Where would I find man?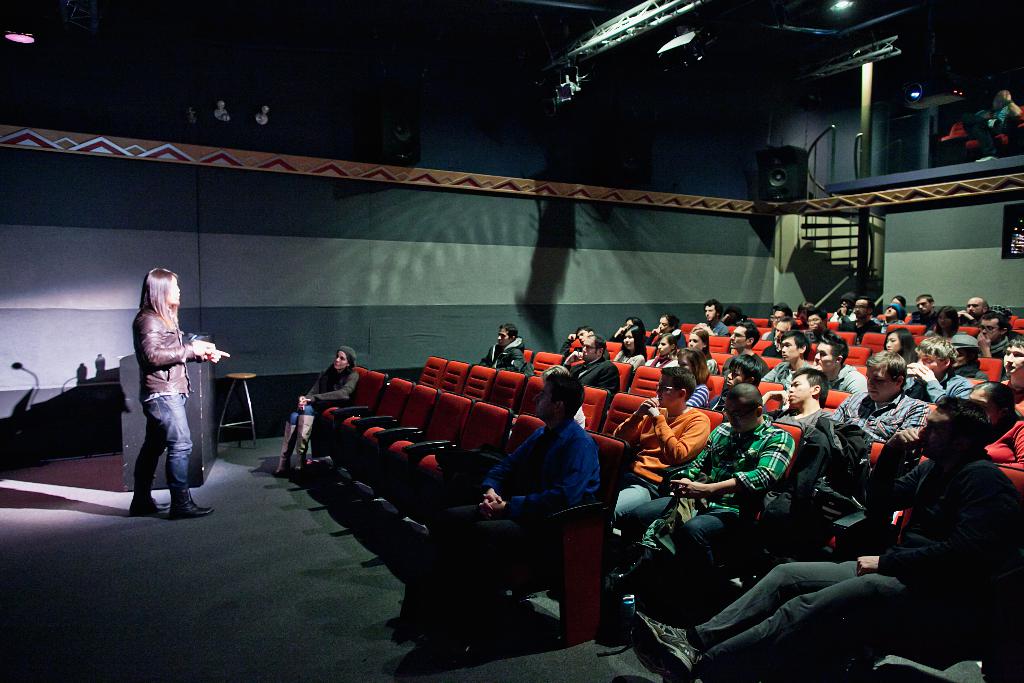
At rect(703, 355, 767, 415).
